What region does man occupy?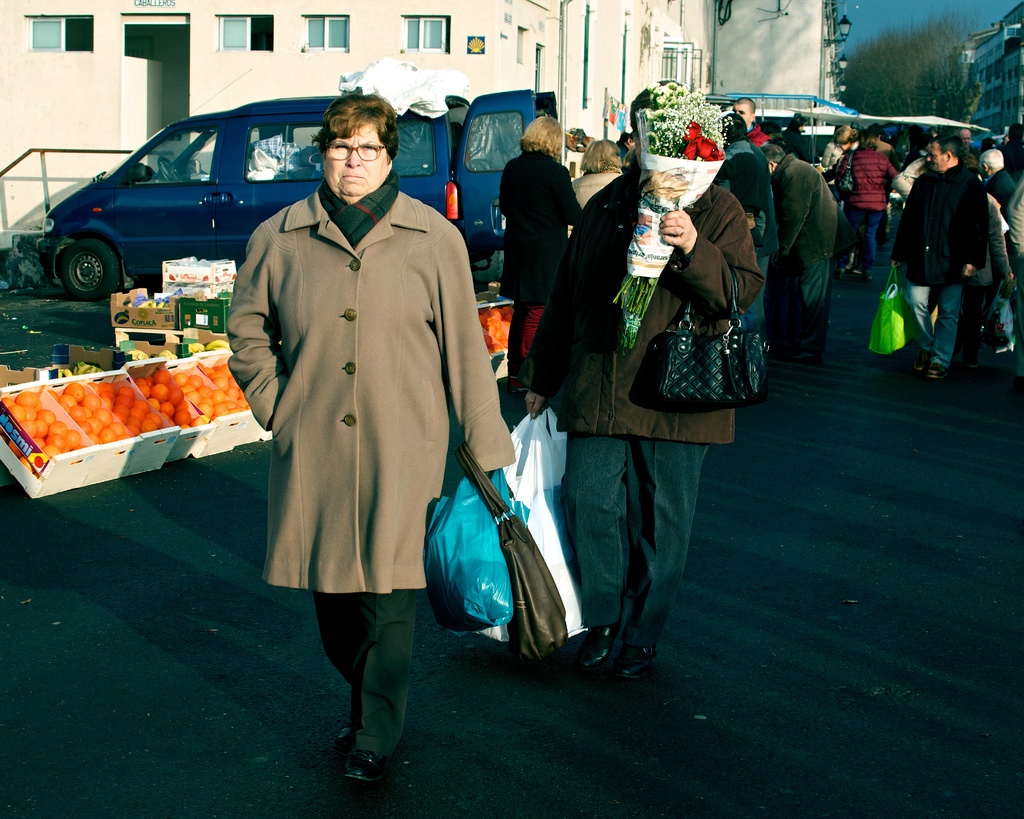
<box>886,131,984,387</box>.
